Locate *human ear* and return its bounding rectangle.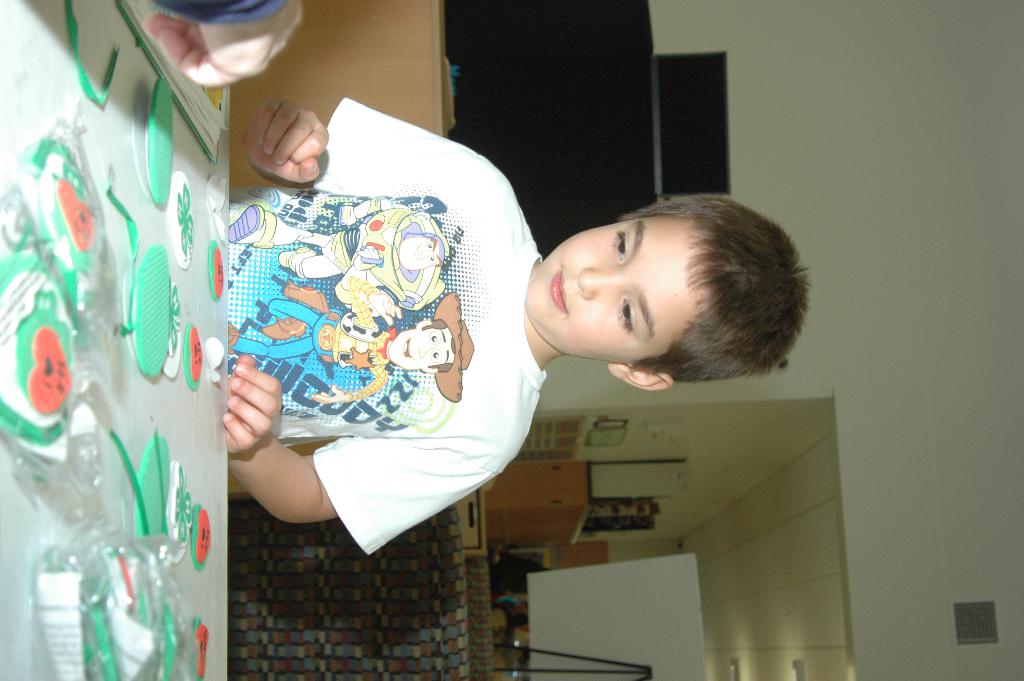
[x1=605, y1=363, x2=671, y2=391].
